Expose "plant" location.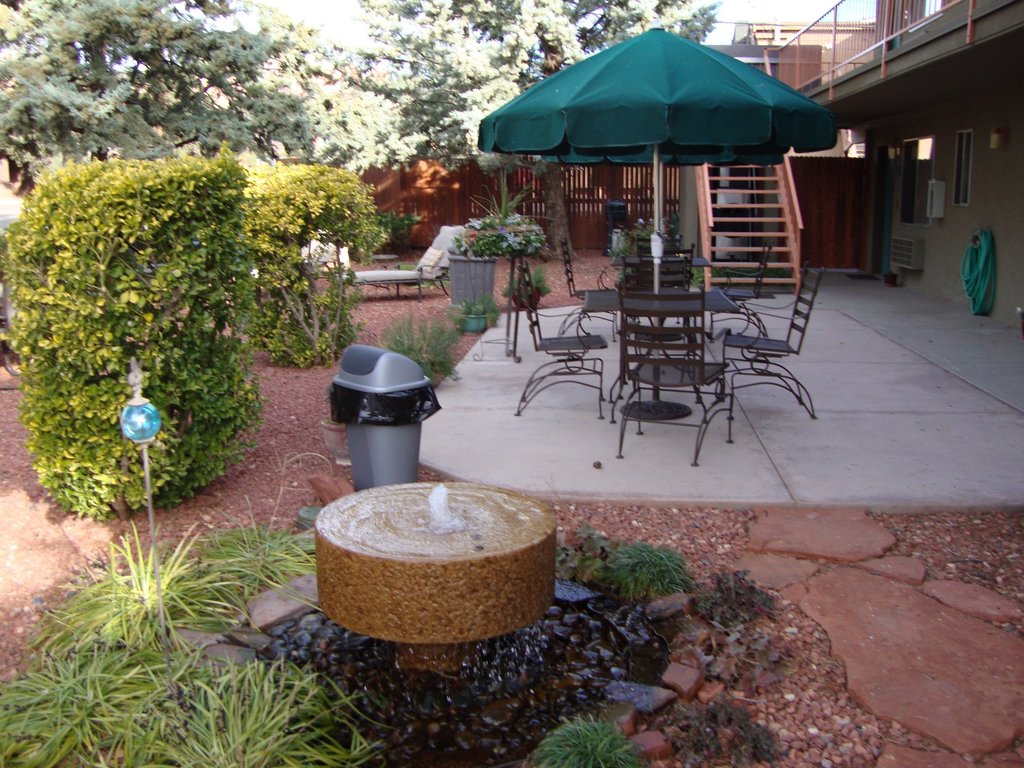
Exposed at <bbox>663, 690, 776, 761</bbox>.
